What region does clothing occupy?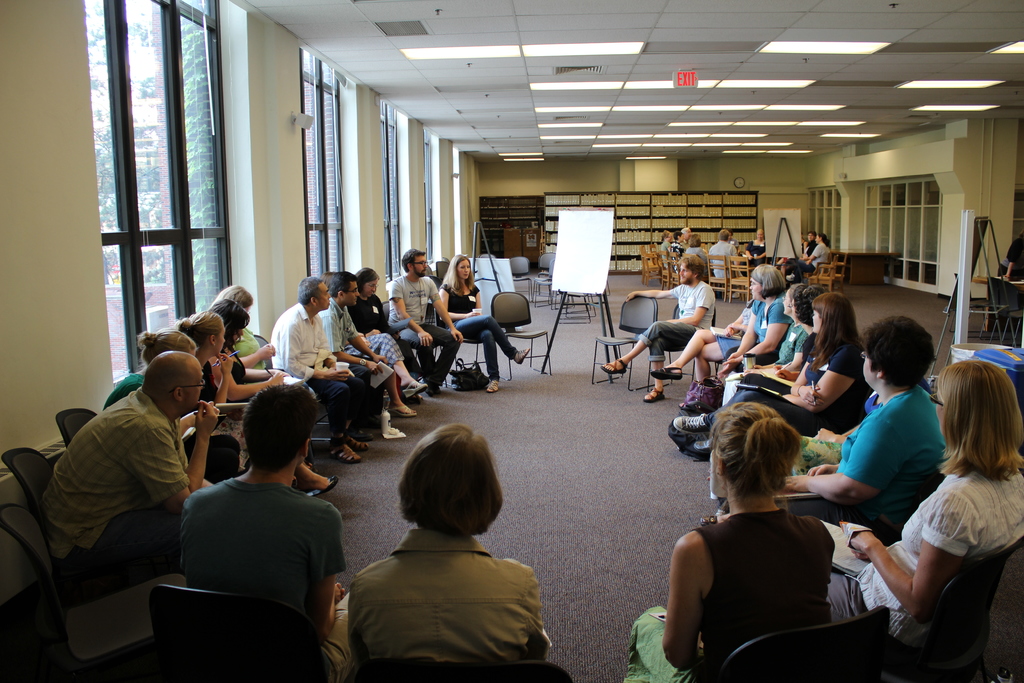
{"x1": 845, "y1": 453, "x2": 1003, "y2": 646}.
